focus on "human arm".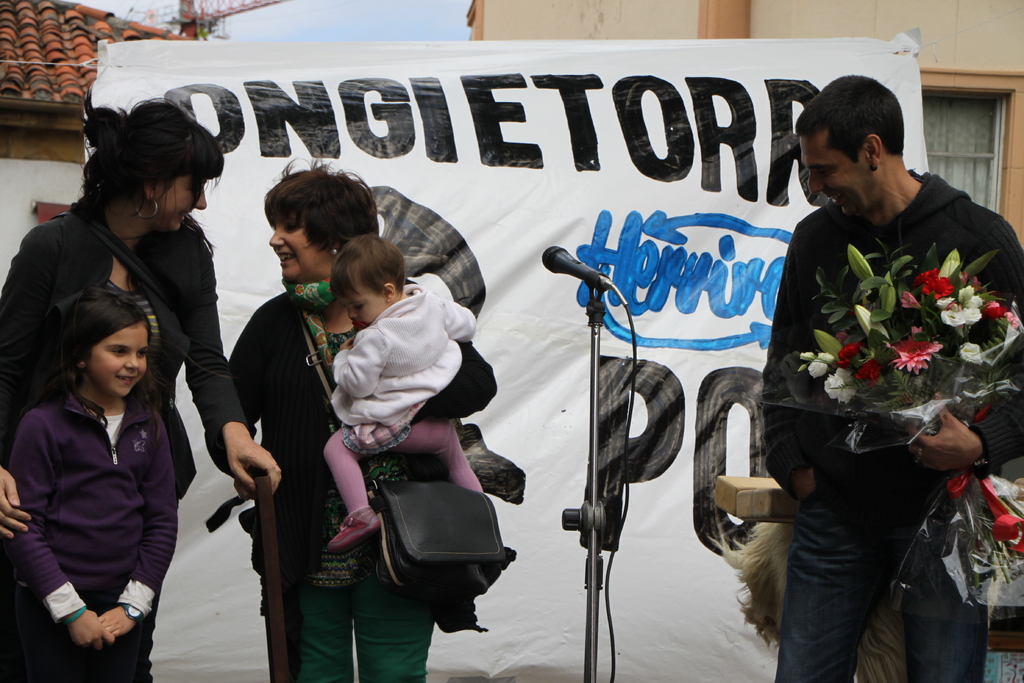
Focused at 761/224/833/498.
